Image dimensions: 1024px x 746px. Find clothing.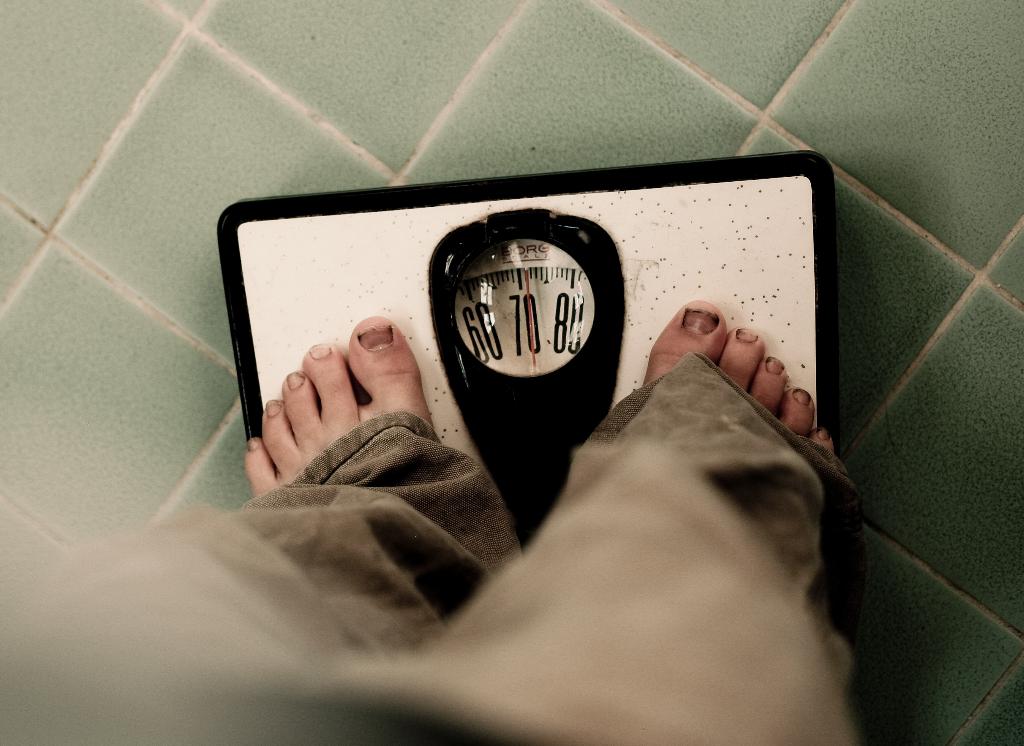
{"left": 0, "top": 350, "right": 873, "bottom": 745}.
